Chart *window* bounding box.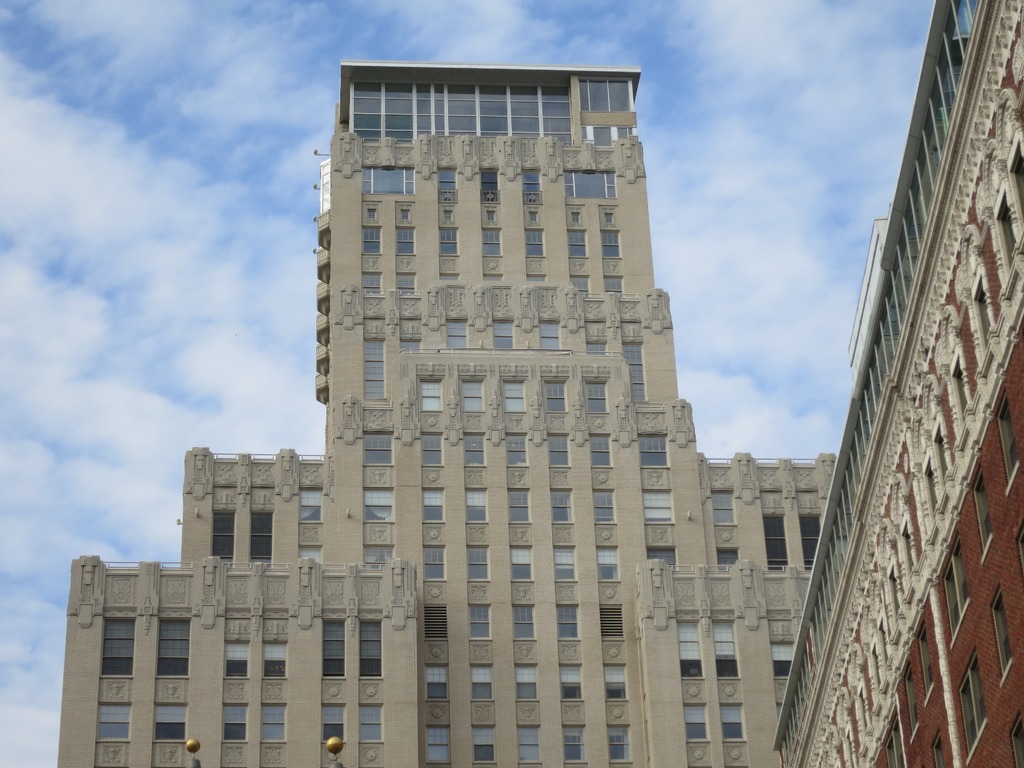
Charted: x1=603, y1=212, x2=614, y2=225.
